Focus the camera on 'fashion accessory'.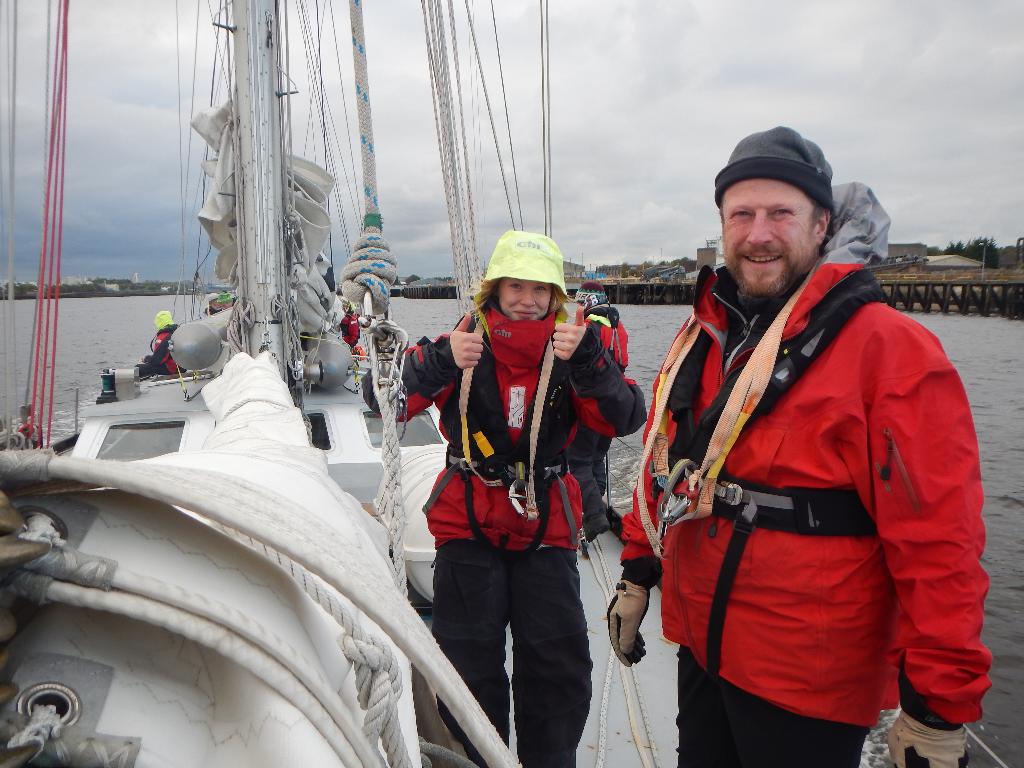
Focus region: Rect(577, 280, 608, 304).
